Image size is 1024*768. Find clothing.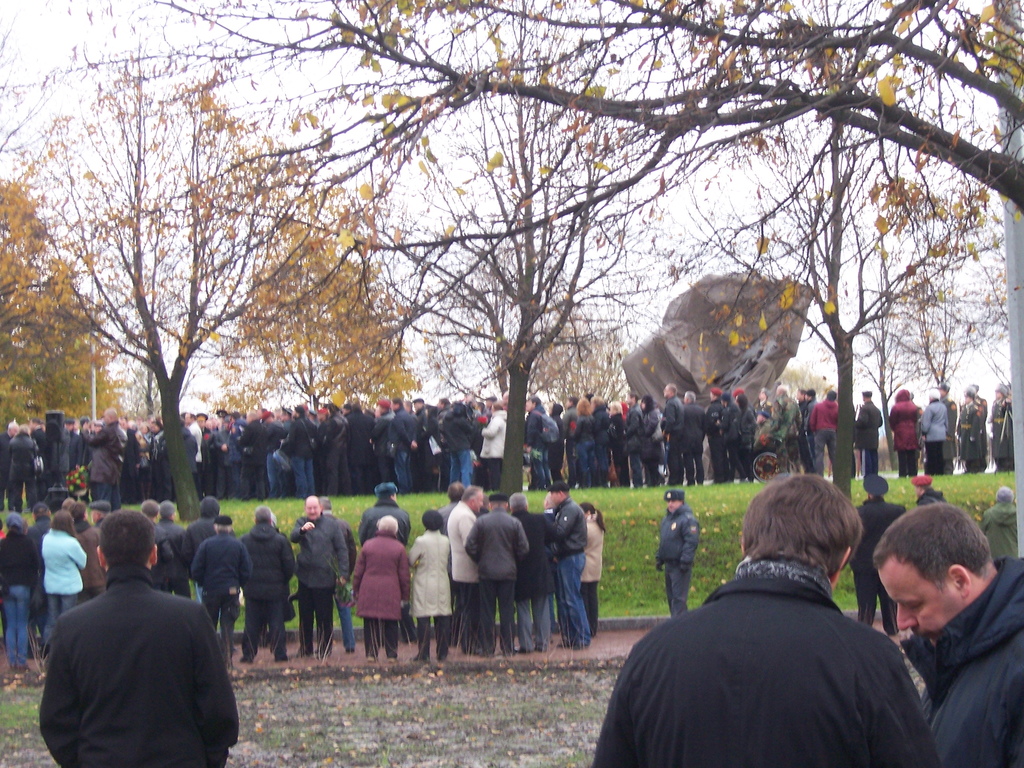
(left=589, top=575, right=945, bottom=767).
